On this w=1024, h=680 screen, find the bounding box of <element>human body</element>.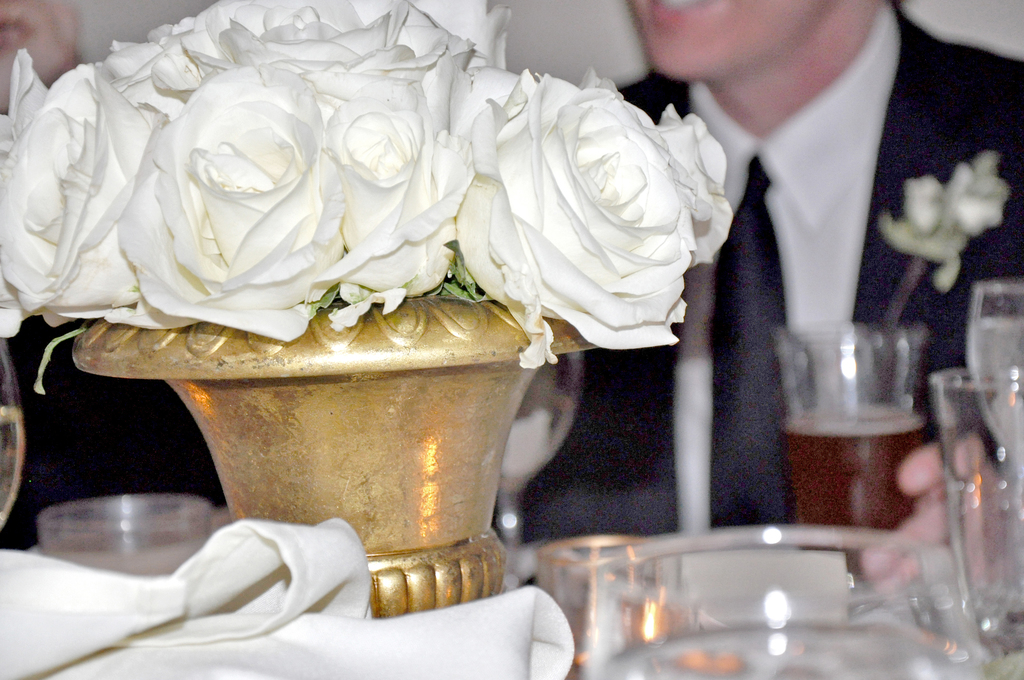
Bounding box: select_region(253, 0, 911, 648).
